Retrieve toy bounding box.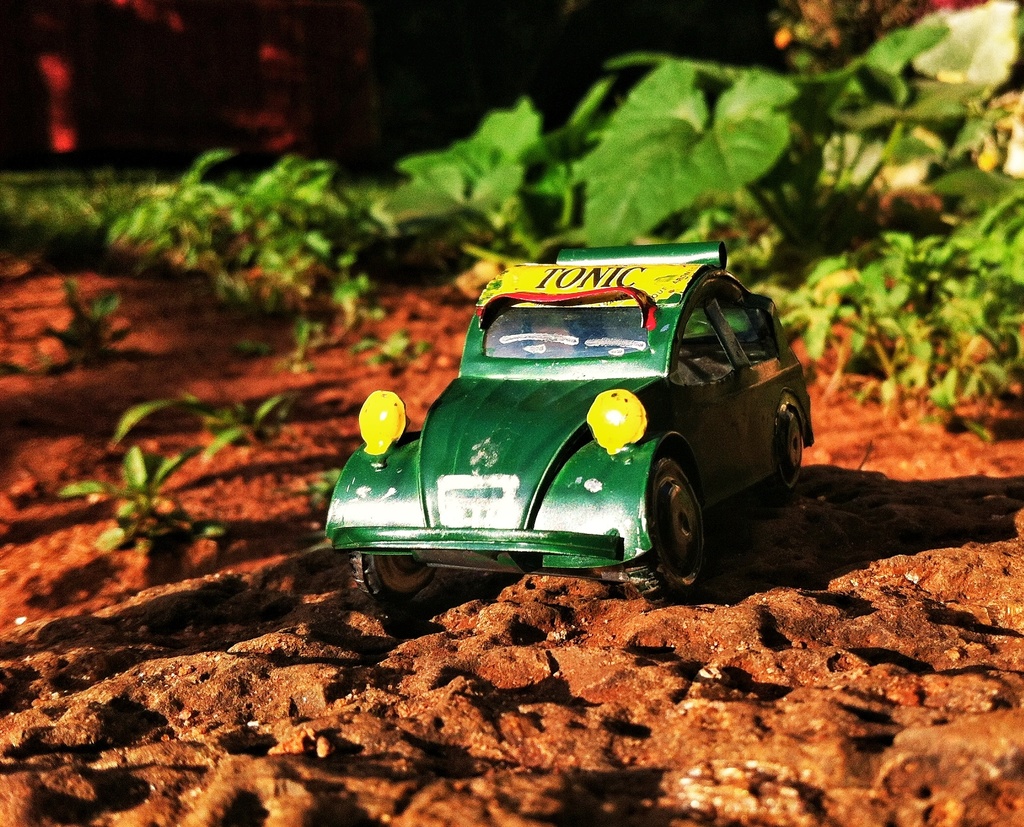
Bounding box: (left=332, top=230, right=816, bottom=610).
